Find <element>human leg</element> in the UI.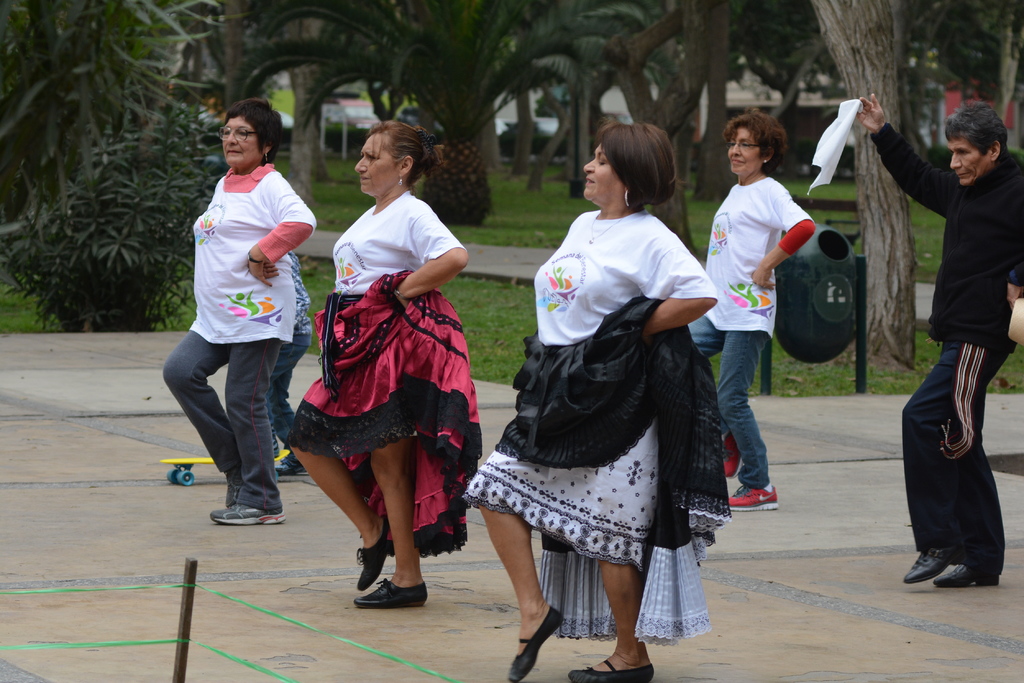
UI element at locate(264, 316, 308, 476).
